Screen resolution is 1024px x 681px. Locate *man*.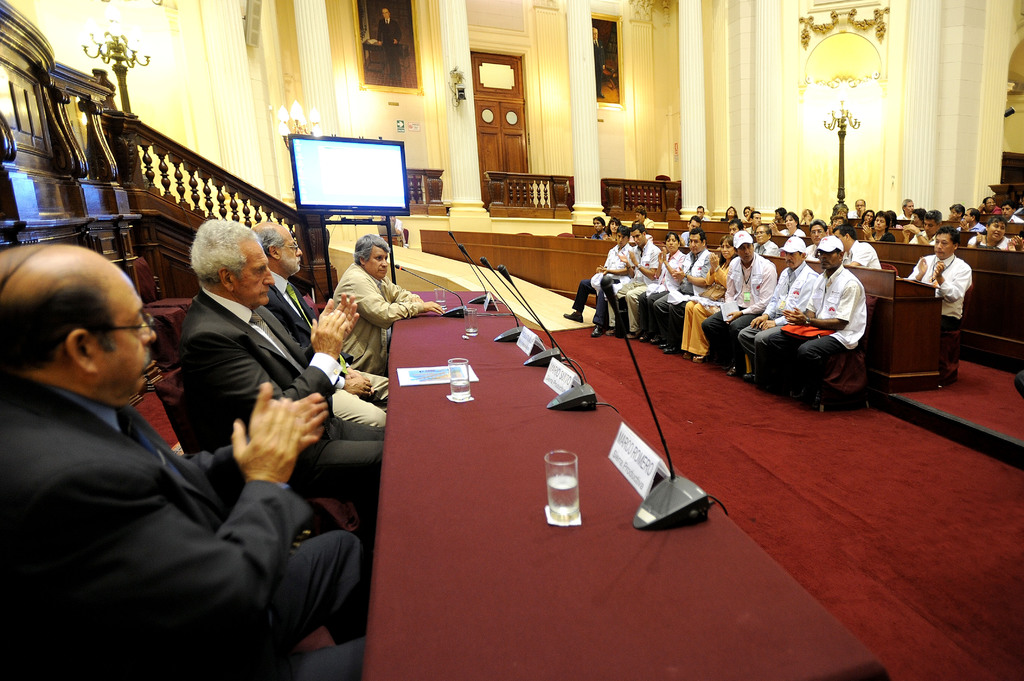
(left=589, top=220, right=666, bottom=342).
